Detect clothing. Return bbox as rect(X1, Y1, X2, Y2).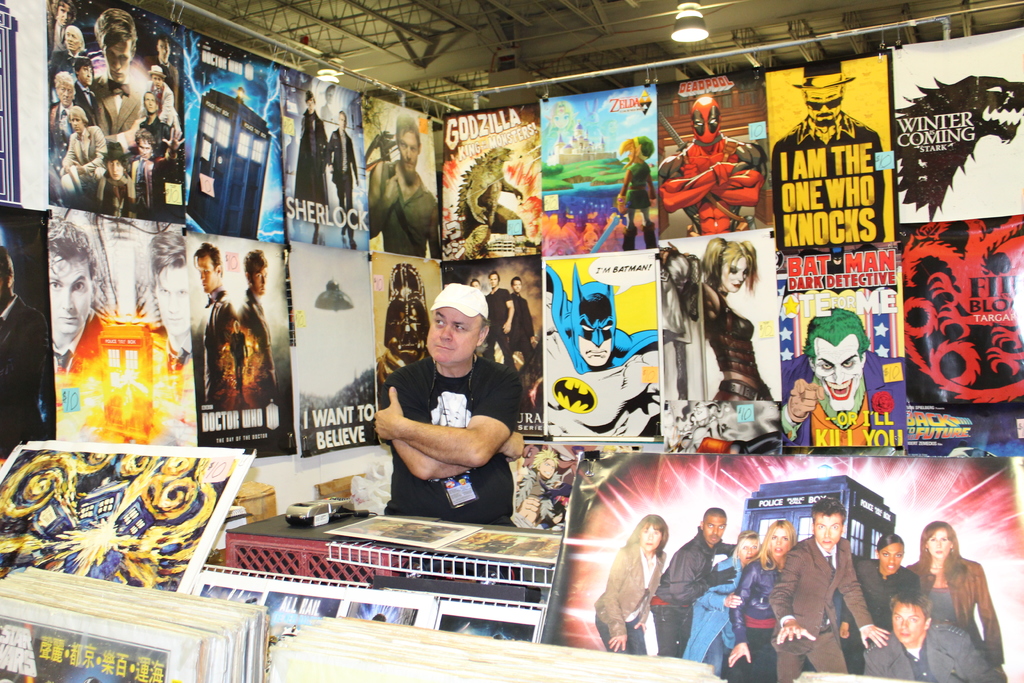
rect(60, 130, 102, 204).
